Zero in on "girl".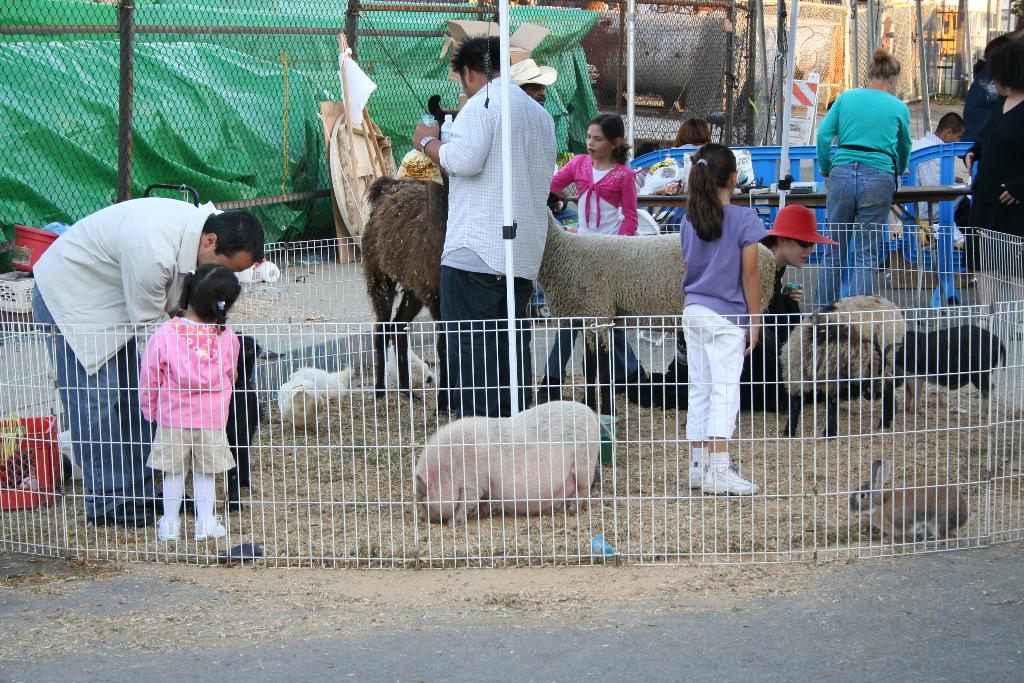
Zeroed in: bbox(539, 115, 644, 402).
